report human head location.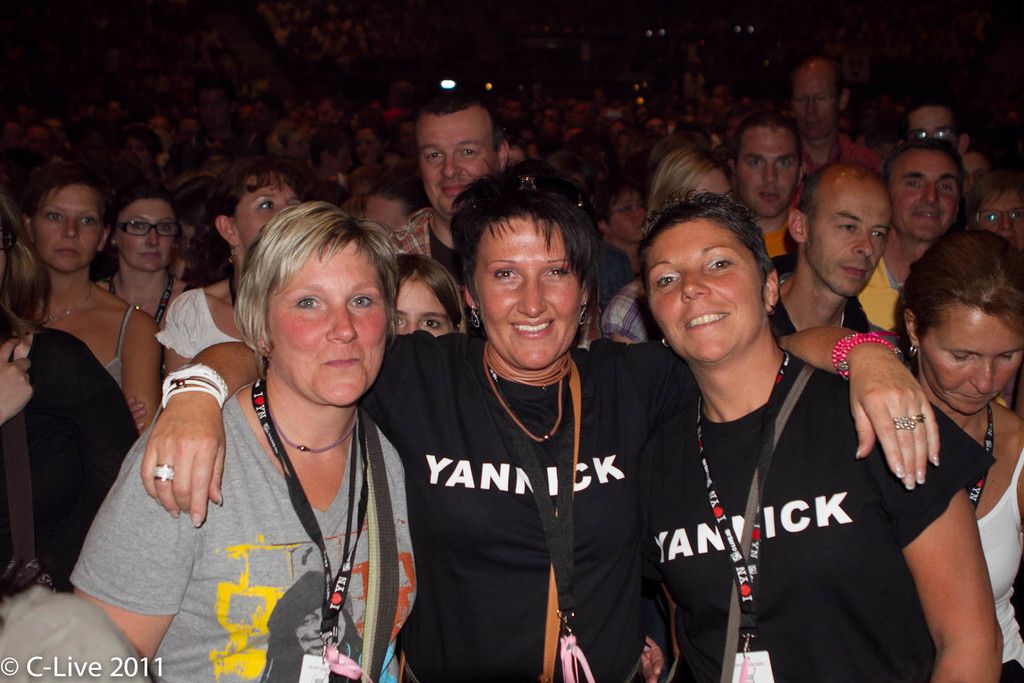
Report: locate(131, 122, 170, 172).
